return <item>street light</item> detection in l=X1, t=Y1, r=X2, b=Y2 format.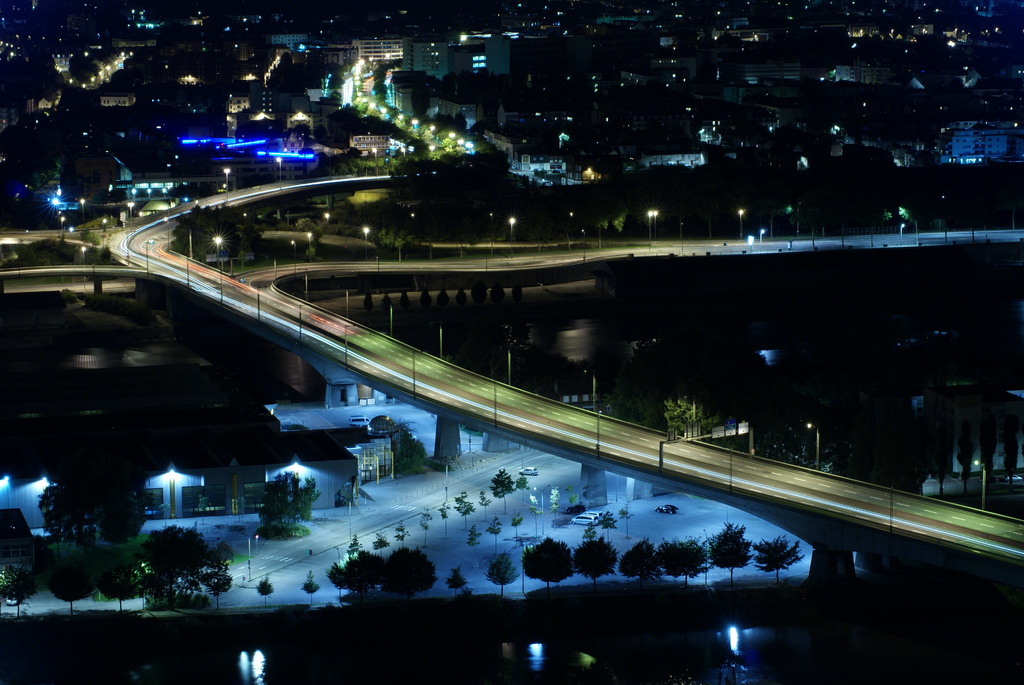
l=100, t=219, r=106, b=248.
